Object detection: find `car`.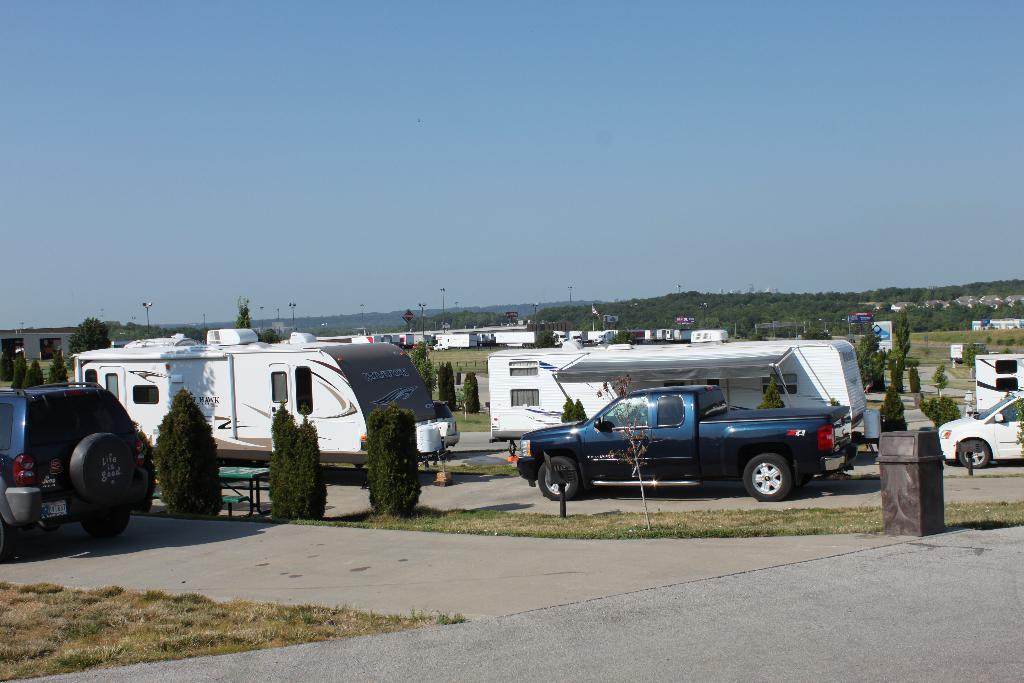
(436,342,451,350).
